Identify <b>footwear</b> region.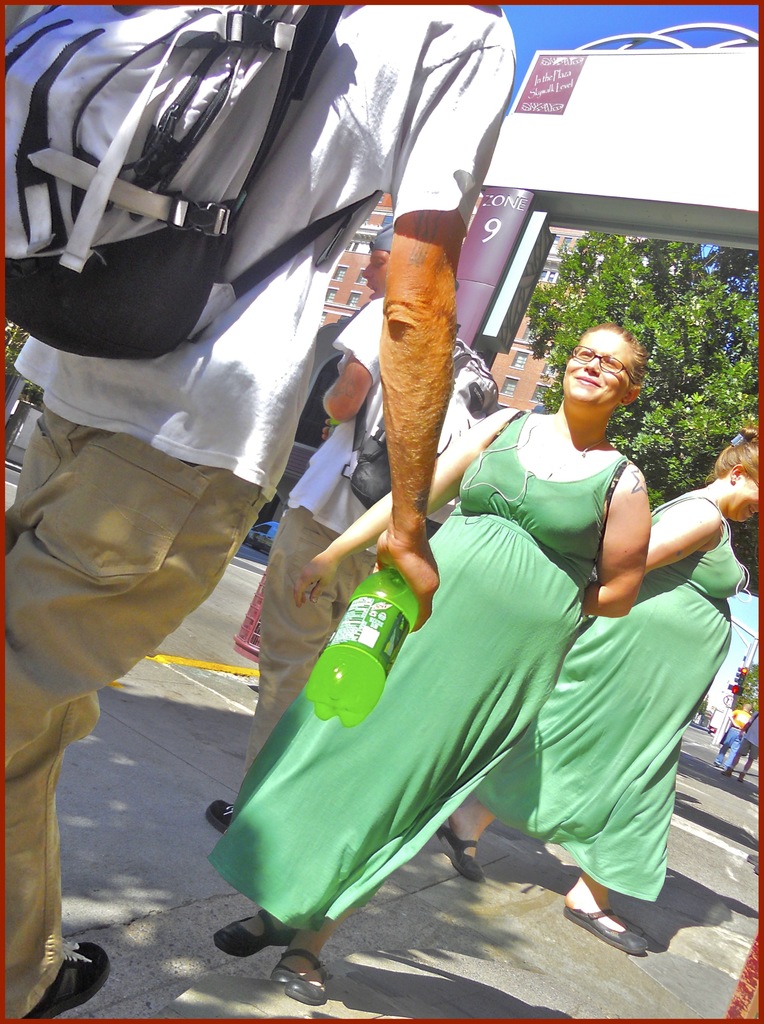
Region: <bbox>553, 896, 647, 963</bbox>.
